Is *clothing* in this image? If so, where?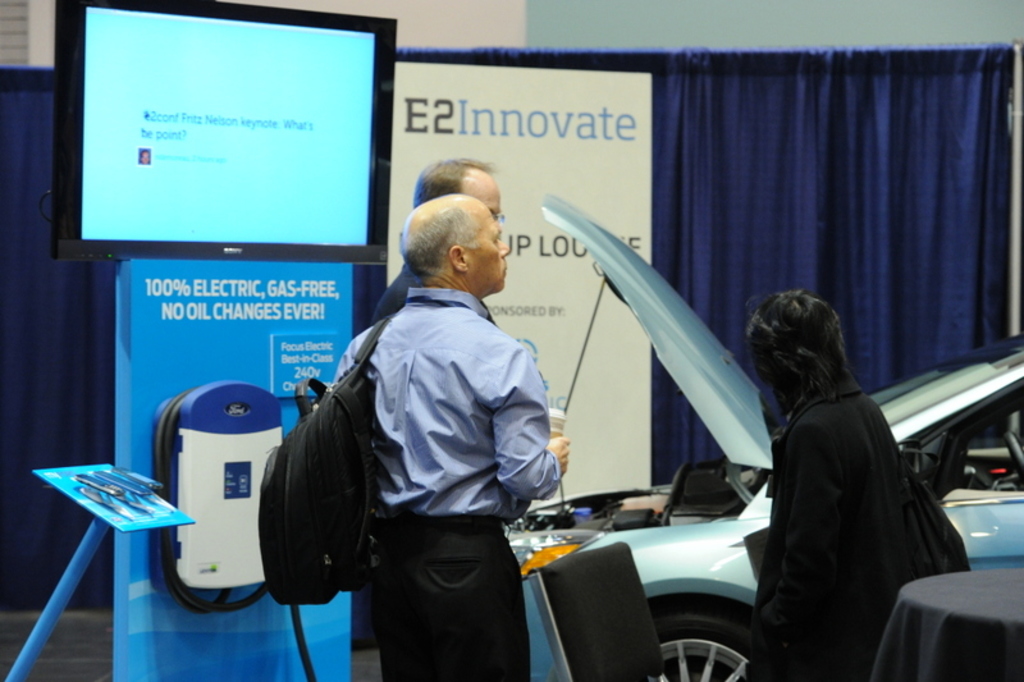
Yes, at 735,386,975,681.
